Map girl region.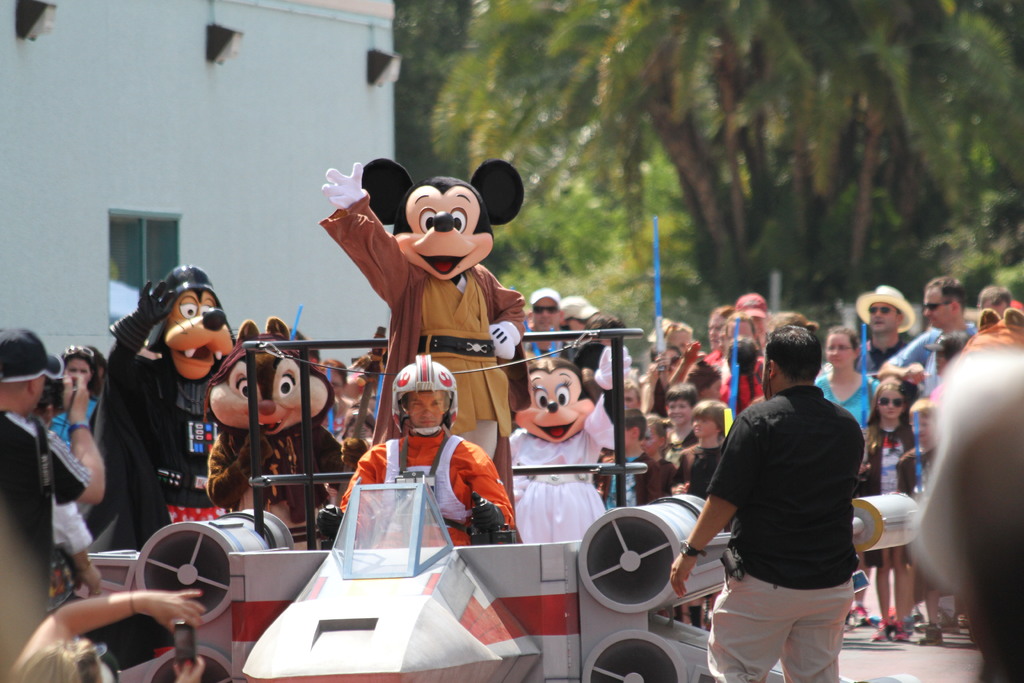
Mapped to [858, 379, 923, 643].
